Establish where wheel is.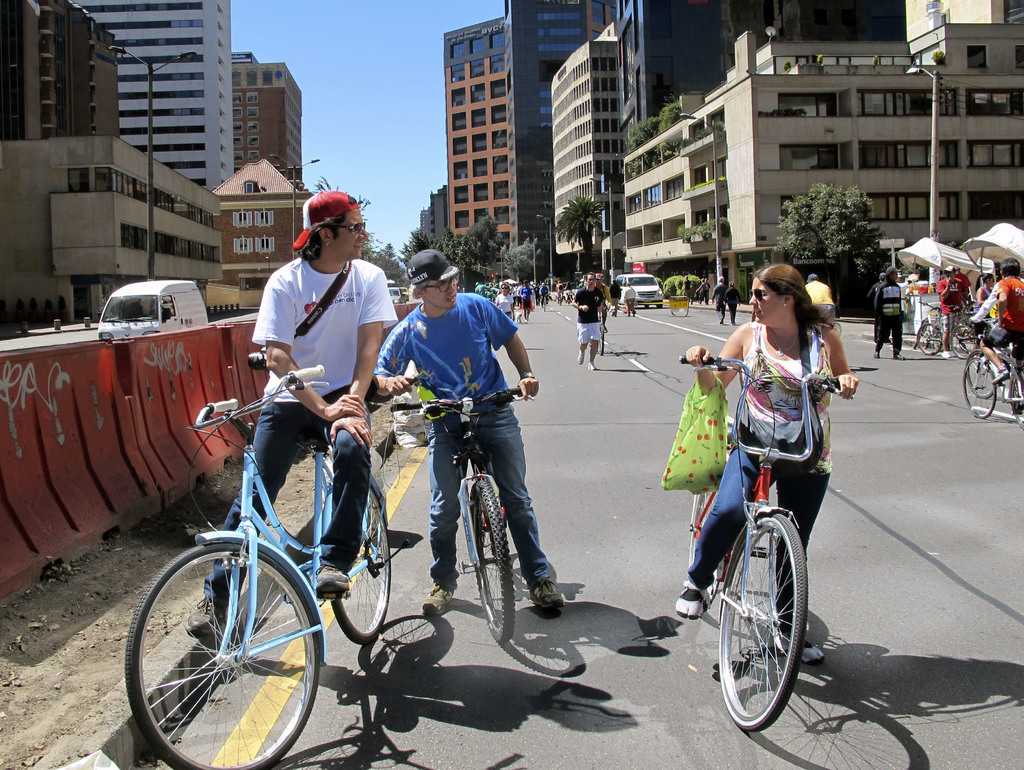
Established at (x1=463, y1=480, x2=513, y2=639).
